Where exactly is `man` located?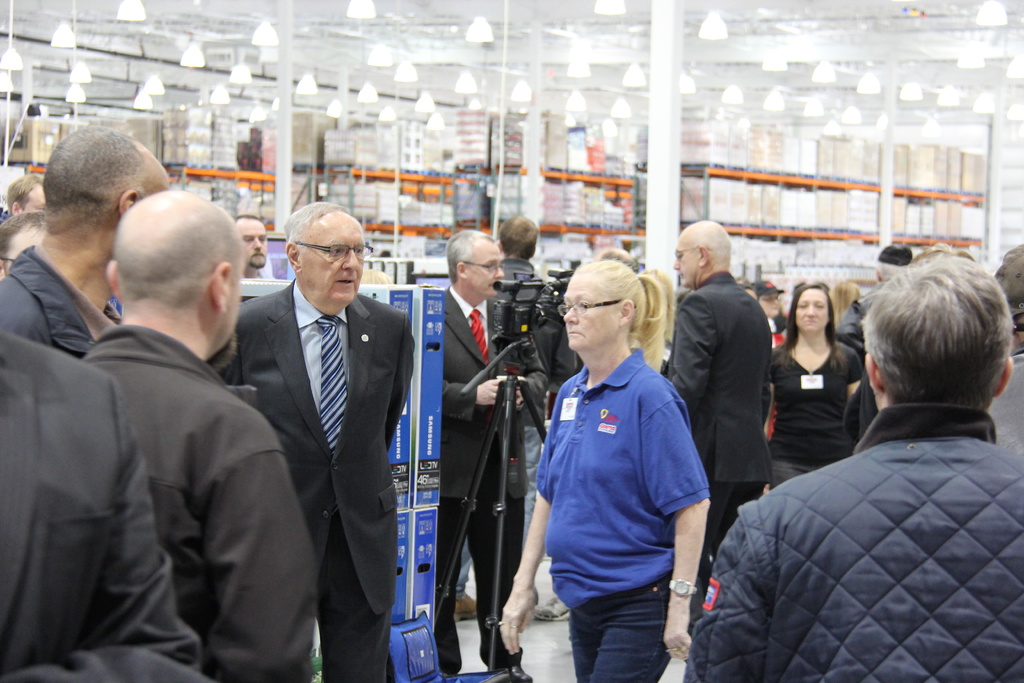
Its bounding box is (left=95, top=195, right=319, bottom=680).
